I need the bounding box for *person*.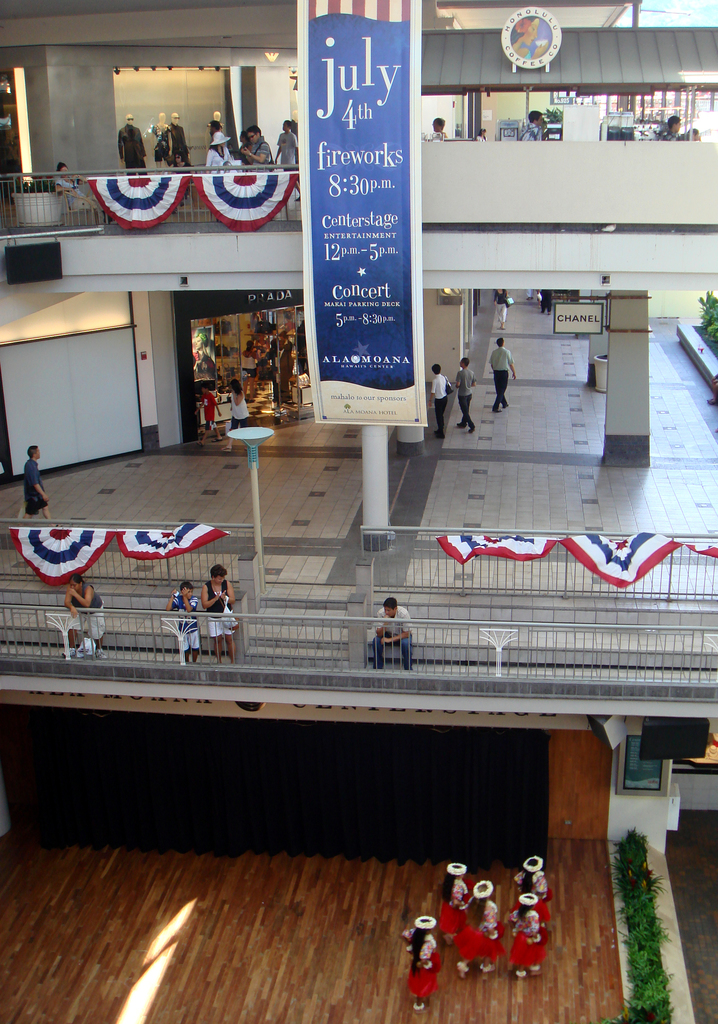
Here it is: 452, 359, 478, 433.
